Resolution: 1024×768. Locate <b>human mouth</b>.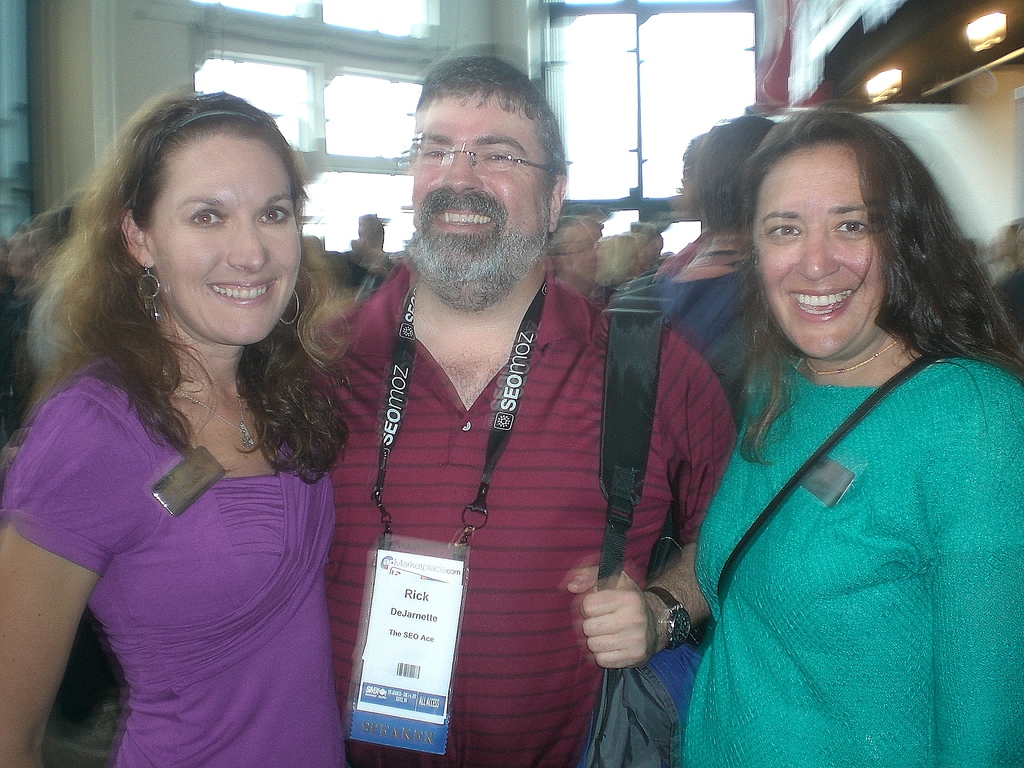
locate(784, 283, 852, 333).
